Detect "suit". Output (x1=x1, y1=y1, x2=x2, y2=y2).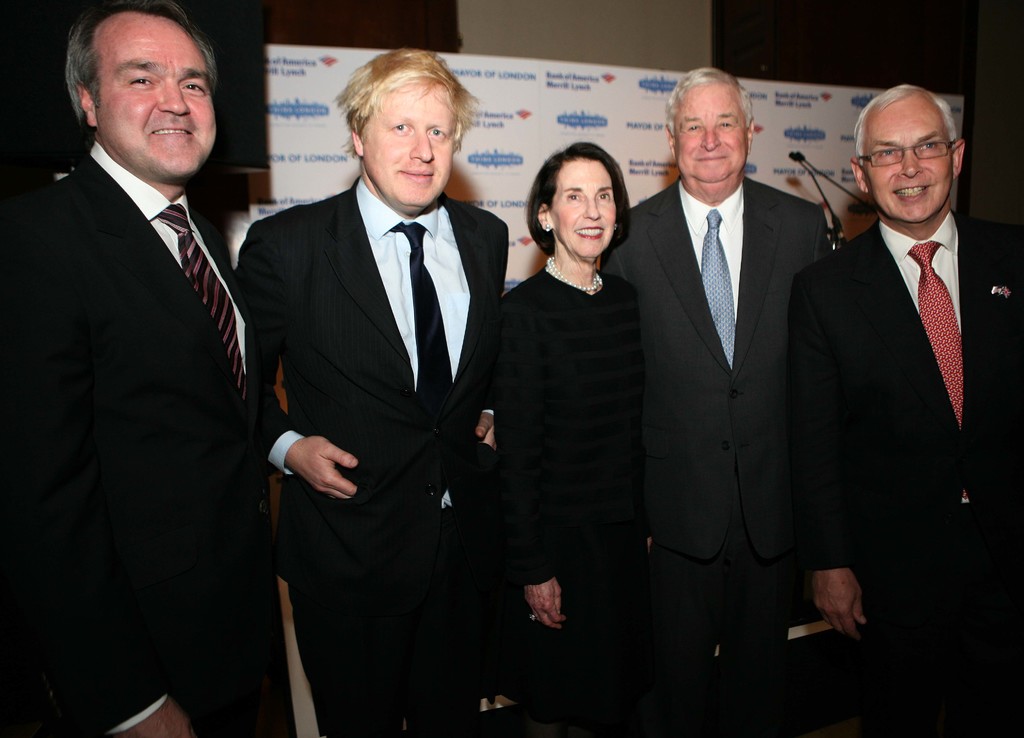
(x1=234, y1=29, x2=517, y2=732).
